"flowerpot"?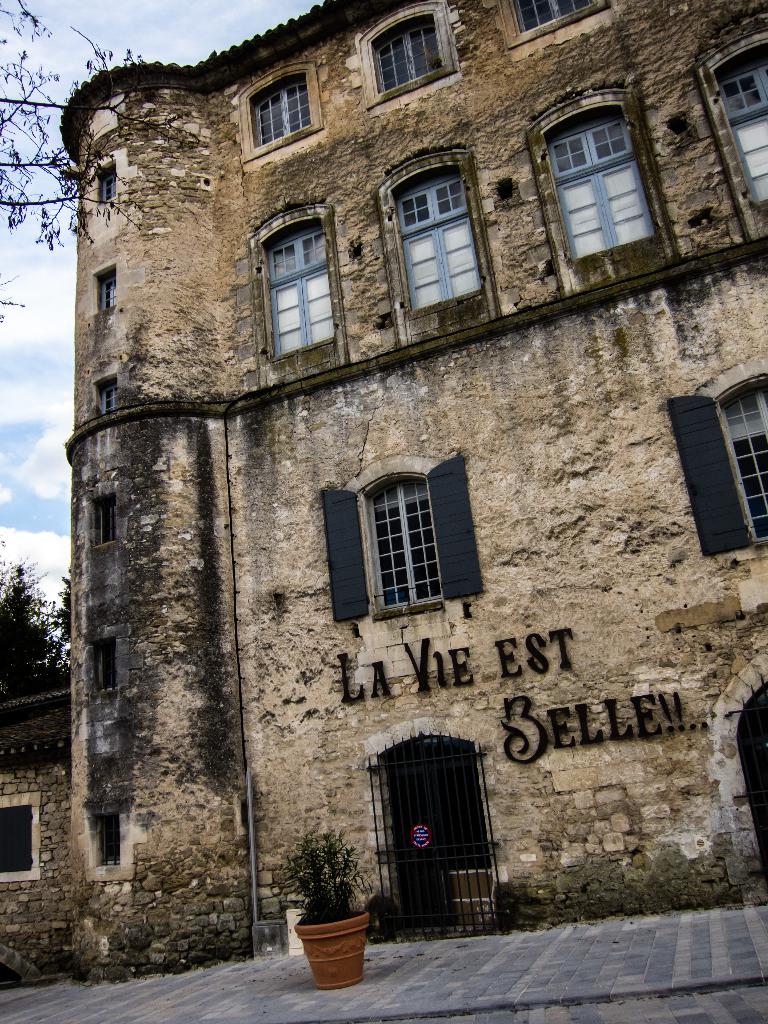
crop(294, 890, 377, 975)
